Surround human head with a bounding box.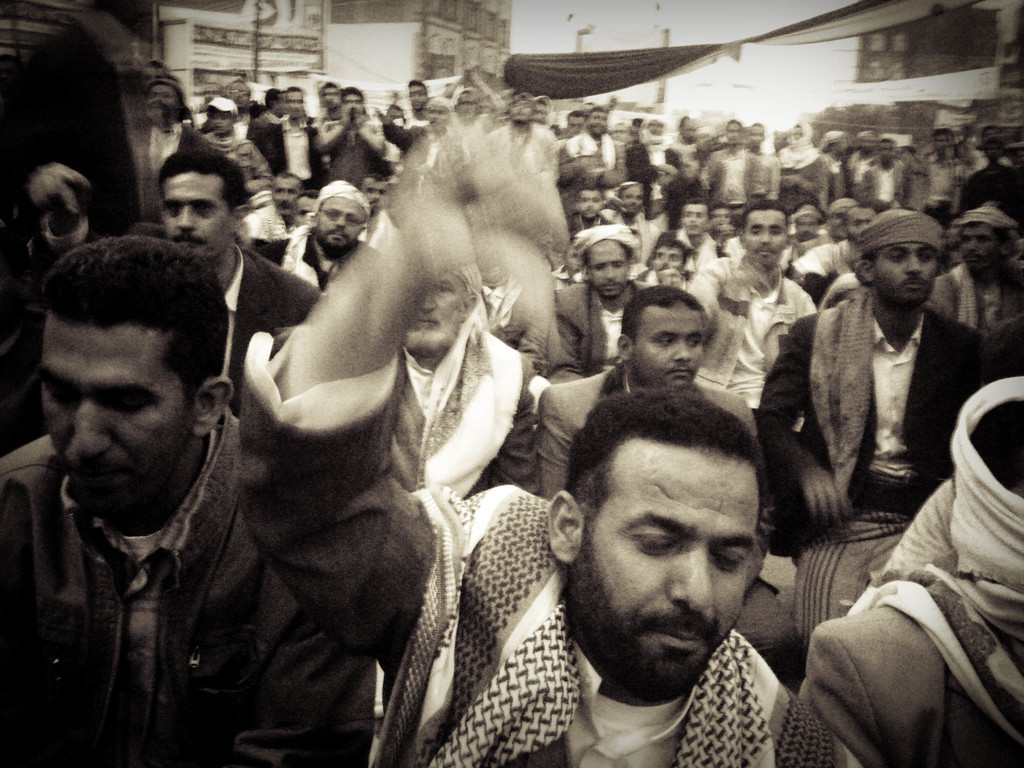
157:149:247:263.
